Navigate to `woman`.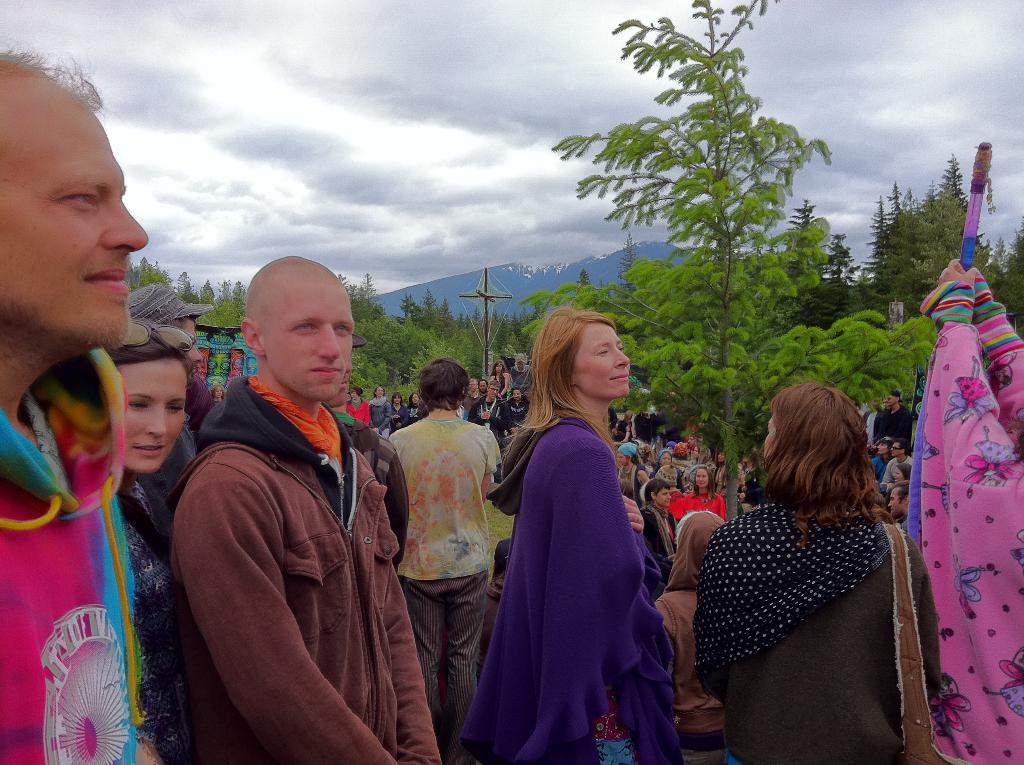
Navigation target: bbox=[476, 302, 676, 761].
